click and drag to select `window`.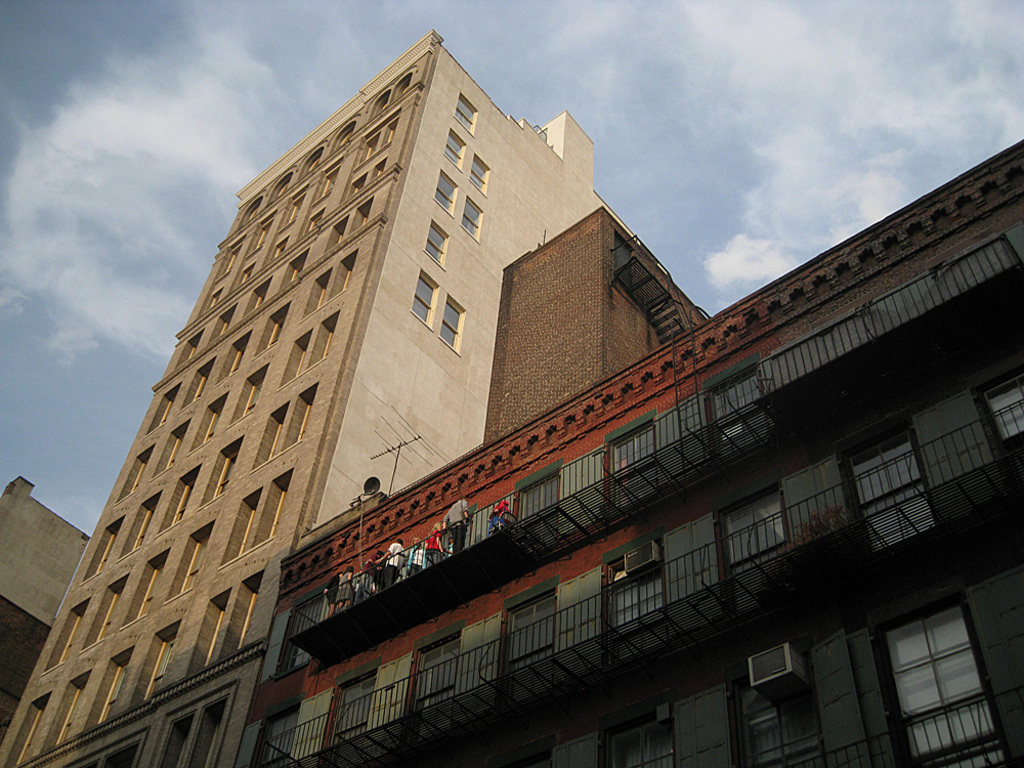
Selection: {"x1": 409, "y1": 274, "x2": 480, "y2": 359}.
